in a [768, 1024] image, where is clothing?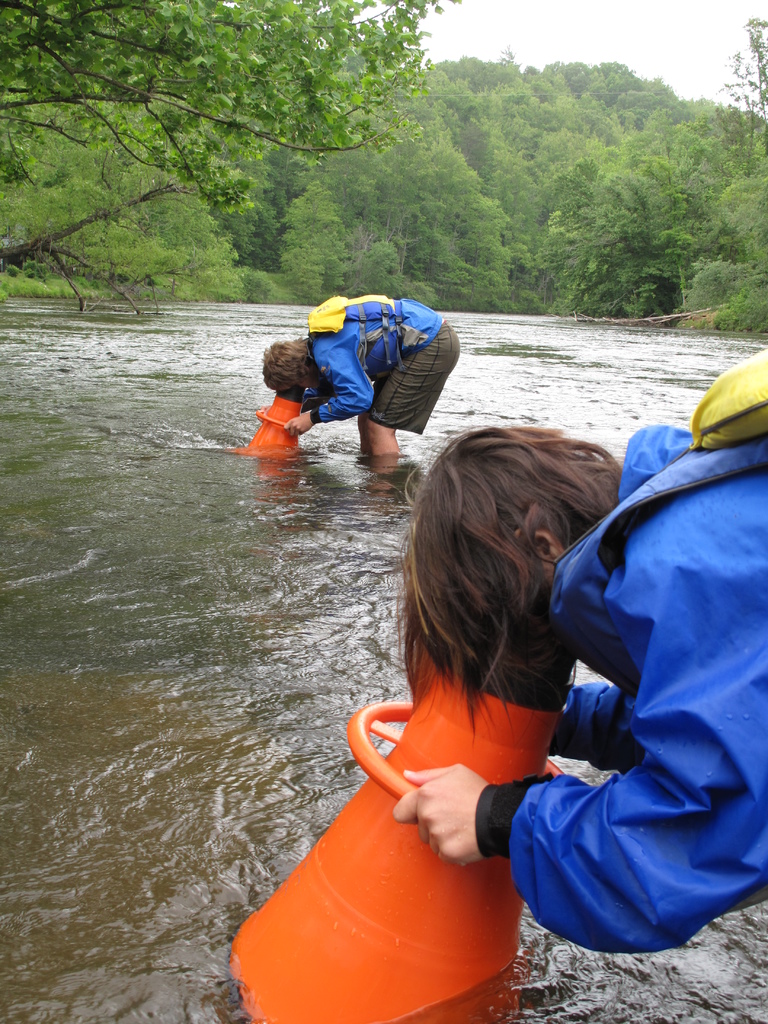
pyautogui.locateOnScreen(473, 346, 767, 962).
